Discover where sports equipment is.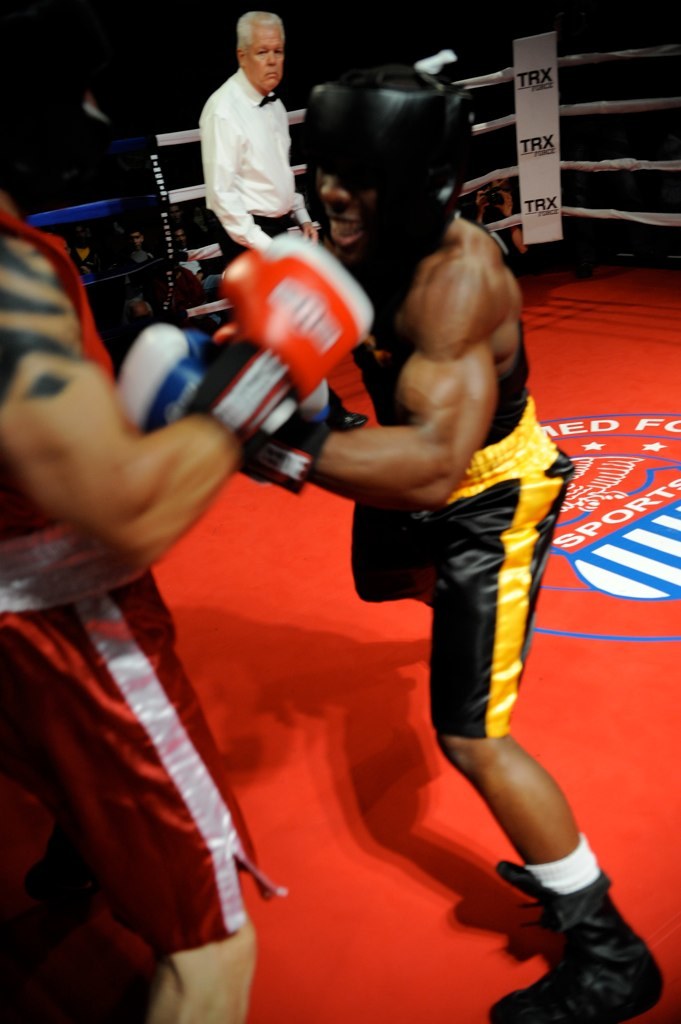
Discovered at 183:231:379:455.
